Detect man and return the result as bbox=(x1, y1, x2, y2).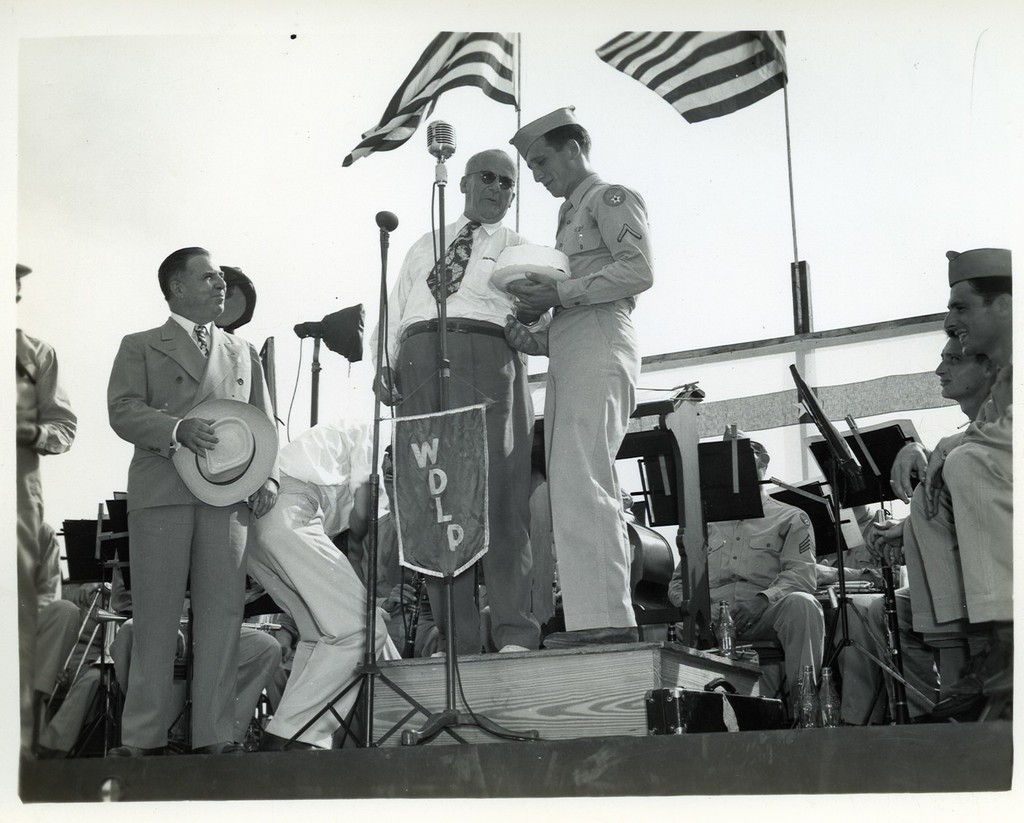
bbox=(862, 333, 999, 723).
